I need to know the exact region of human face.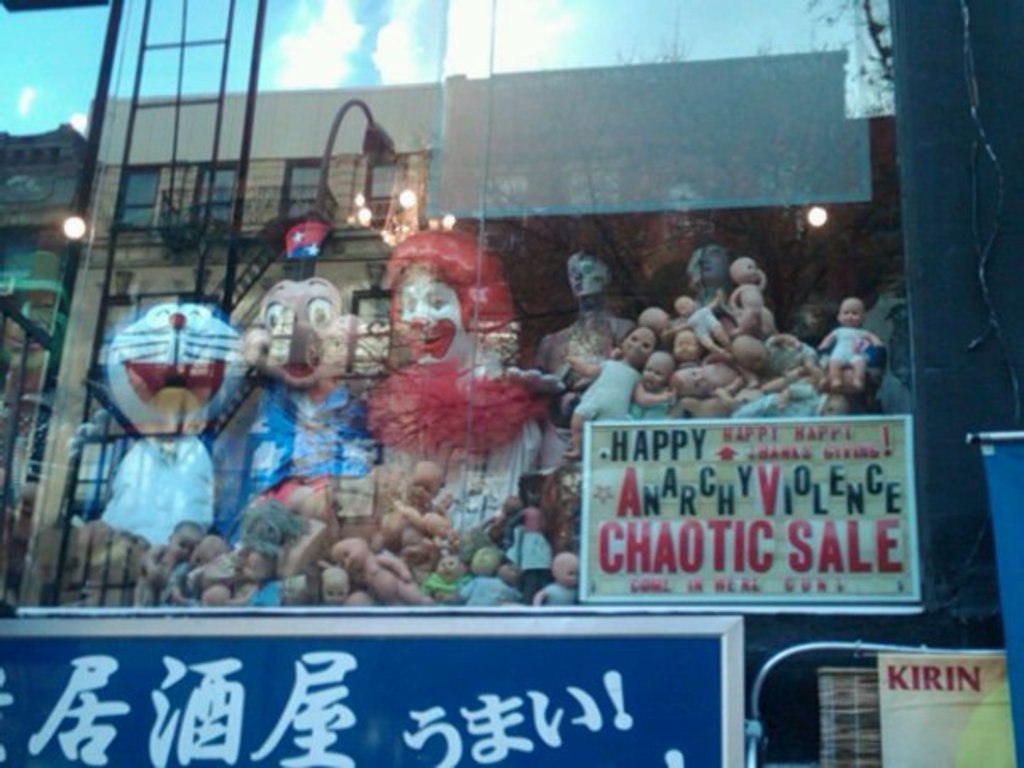
Region: pyautogui.locateOnScreen(637, 353, 665, 388).
